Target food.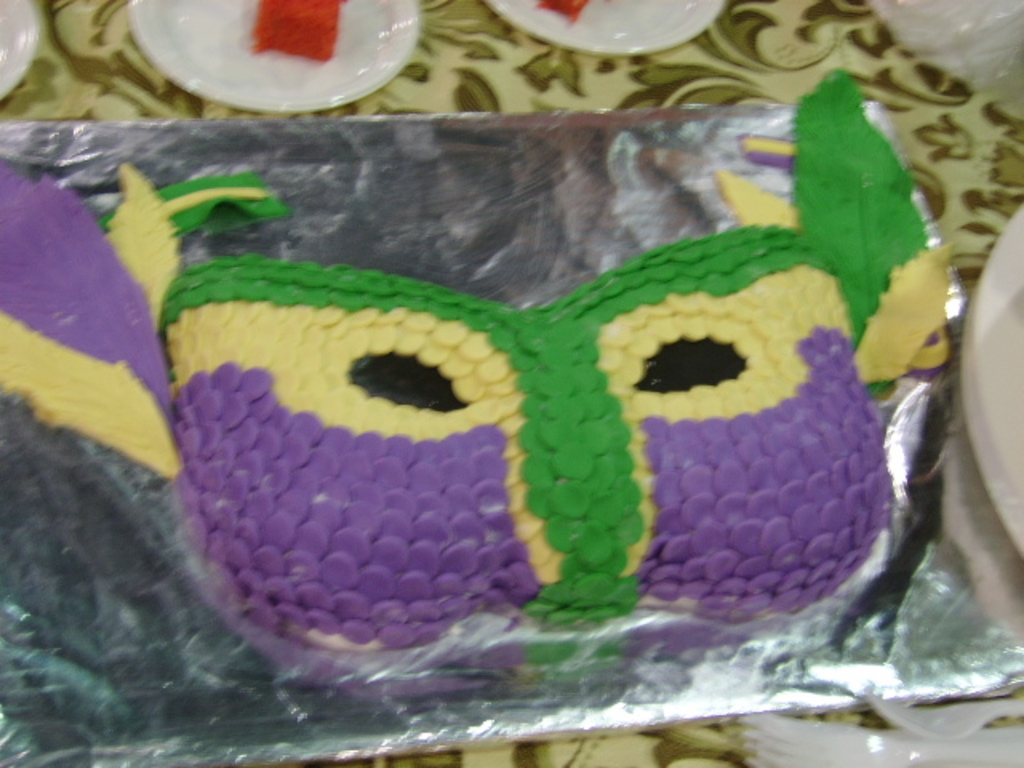
Target region: x1=536 y1=0 x2=592 y2=22.
